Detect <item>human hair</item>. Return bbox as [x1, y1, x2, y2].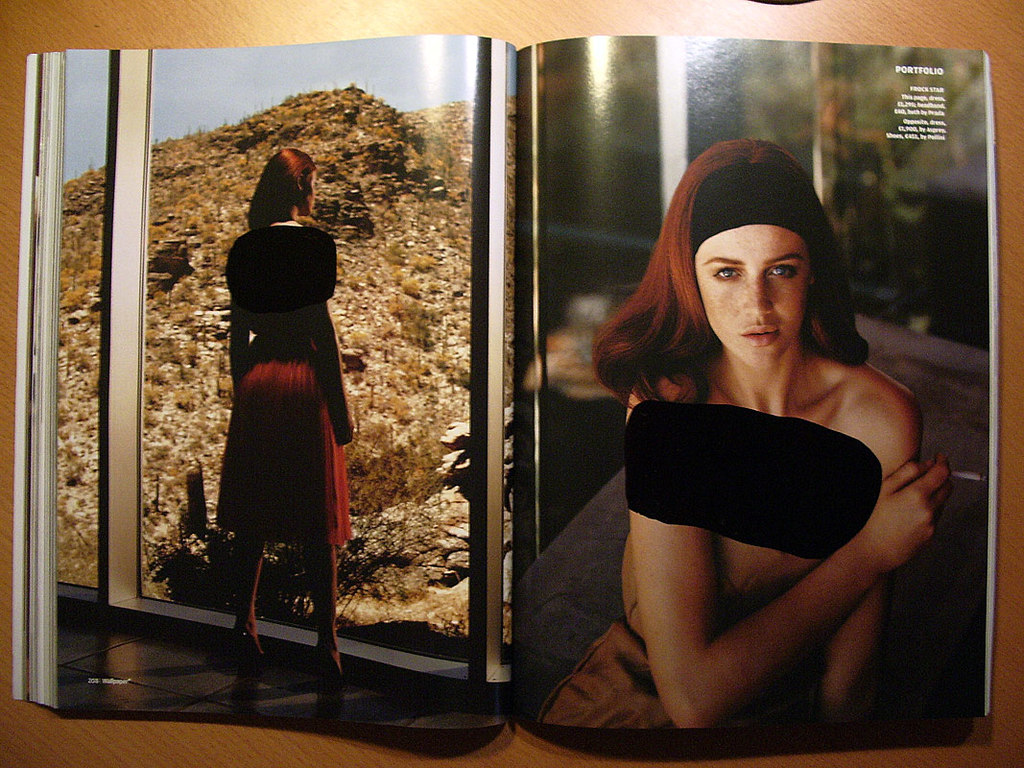
[247, 144, 313, 228].
